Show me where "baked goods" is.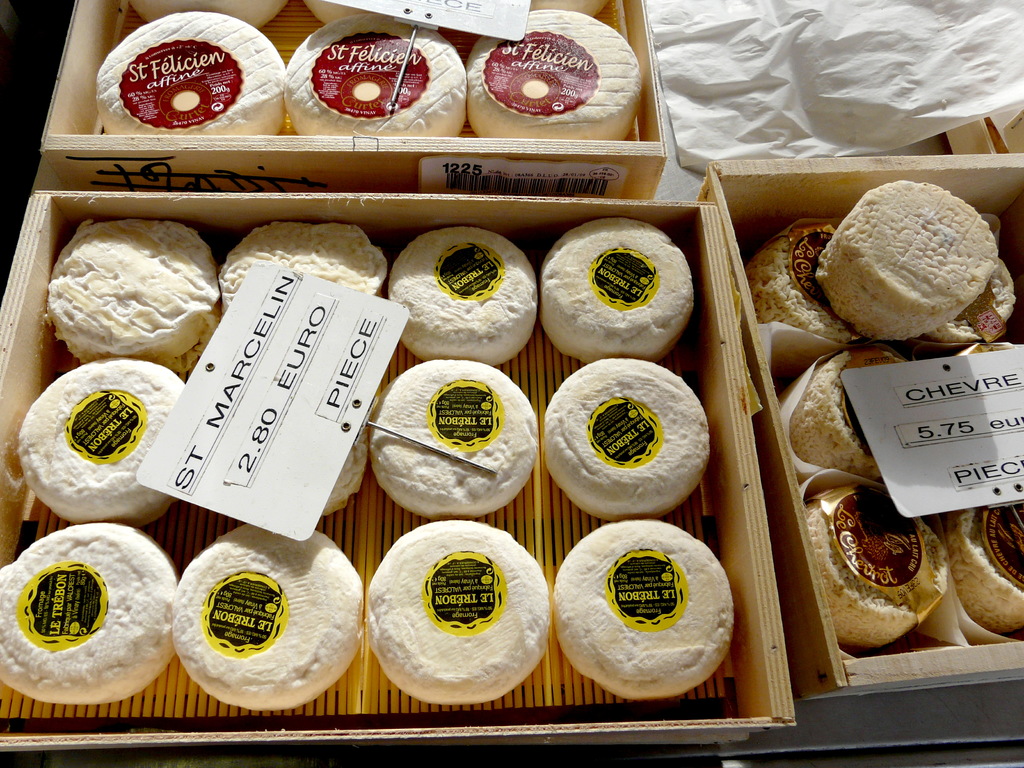
"baked goods" is at (x1=0, y1=523, x2=175, y2=708).
